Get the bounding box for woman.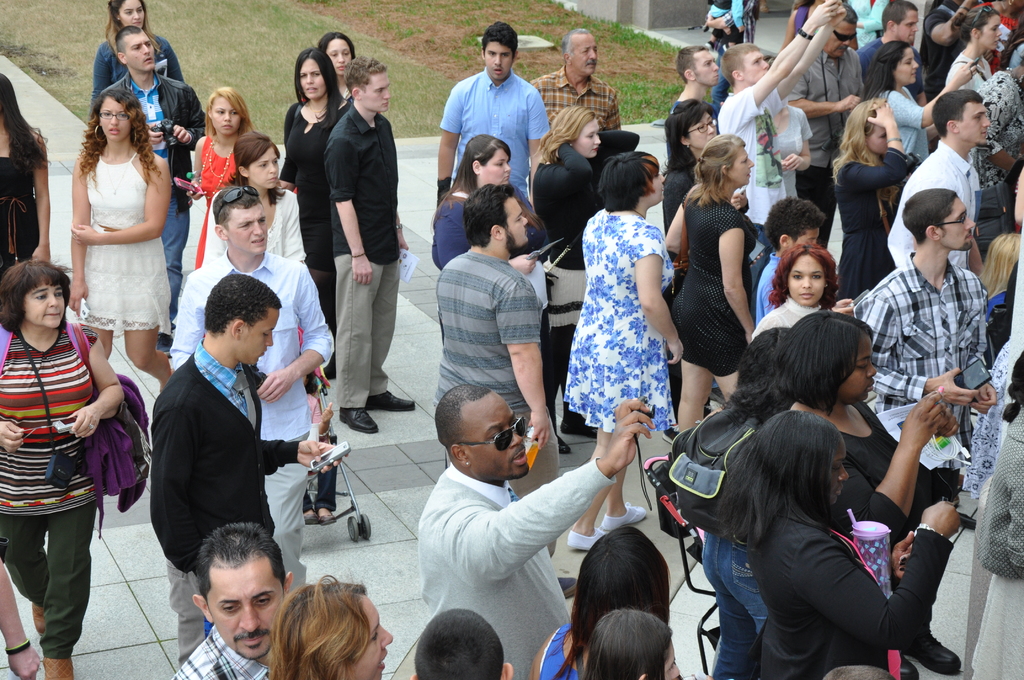
{"x1": 769, "y1": 309, "x2": 963, "y2": 552}.
